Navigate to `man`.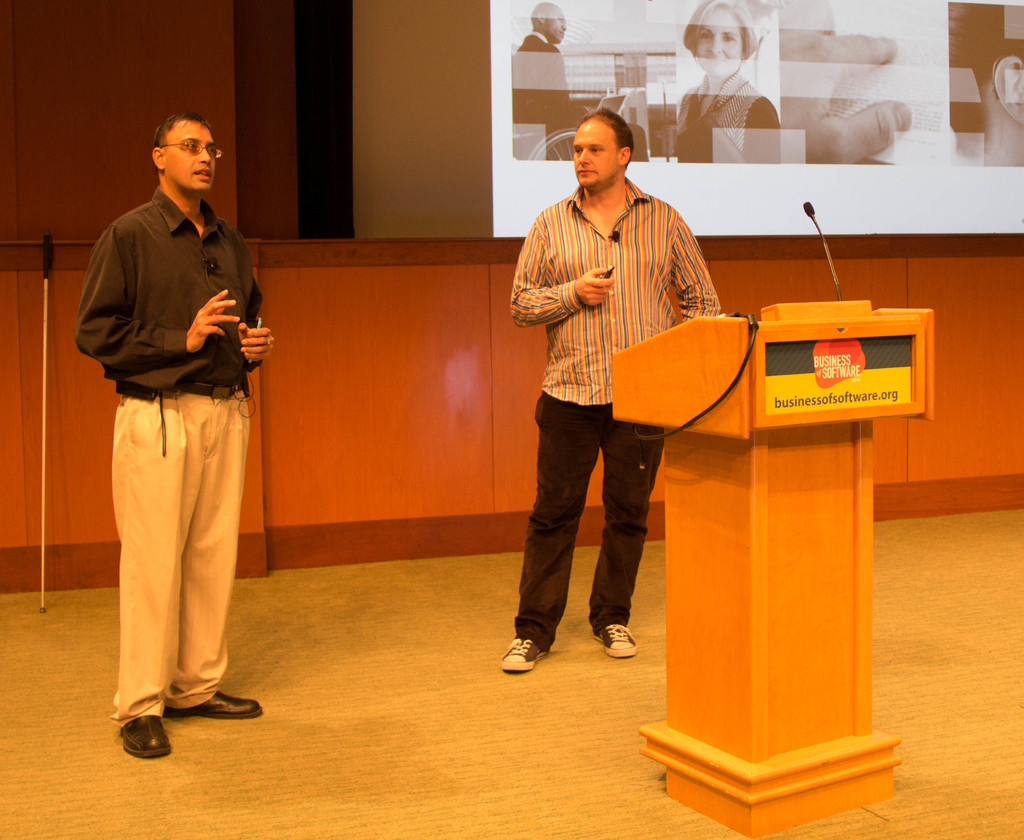
Navigation target: (left=73, top=107, right=275, bottom=755).
